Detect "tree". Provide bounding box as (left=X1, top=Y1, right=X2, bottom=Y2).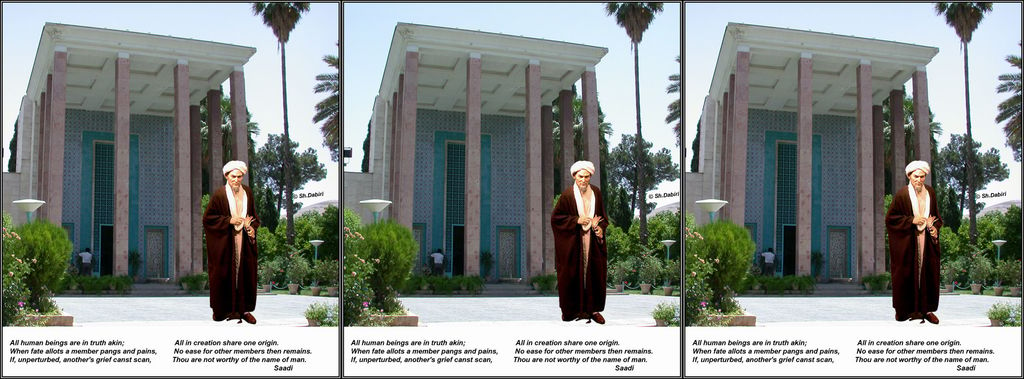
(left=932, top=0, right=998, bottom=242).
